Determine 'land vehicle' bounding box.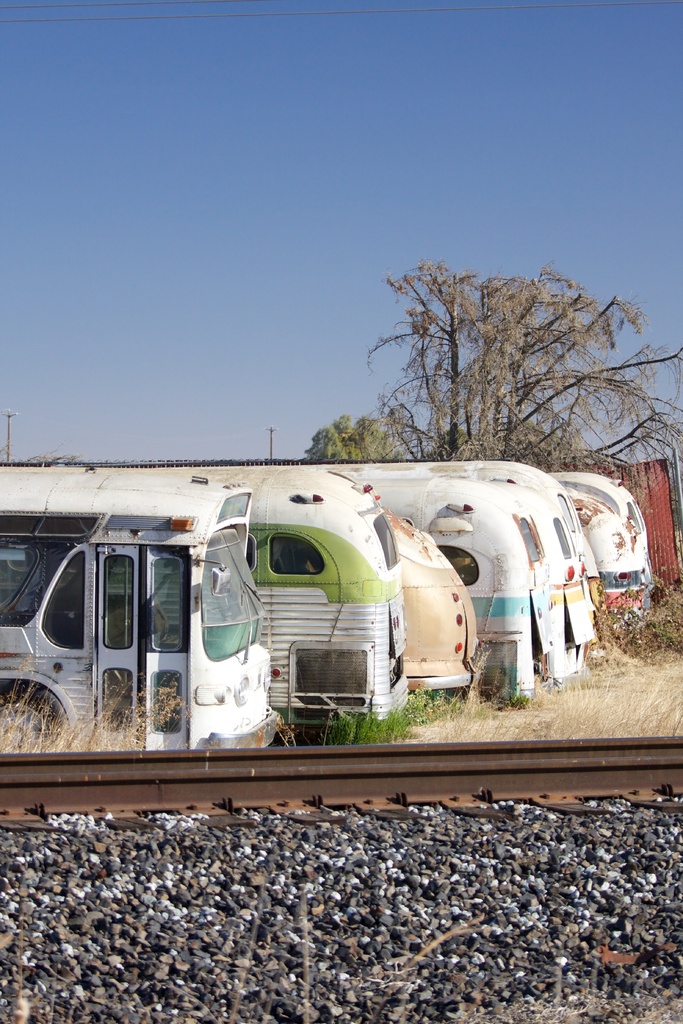
Determined: l=383, t=511, r=484, b=703.
